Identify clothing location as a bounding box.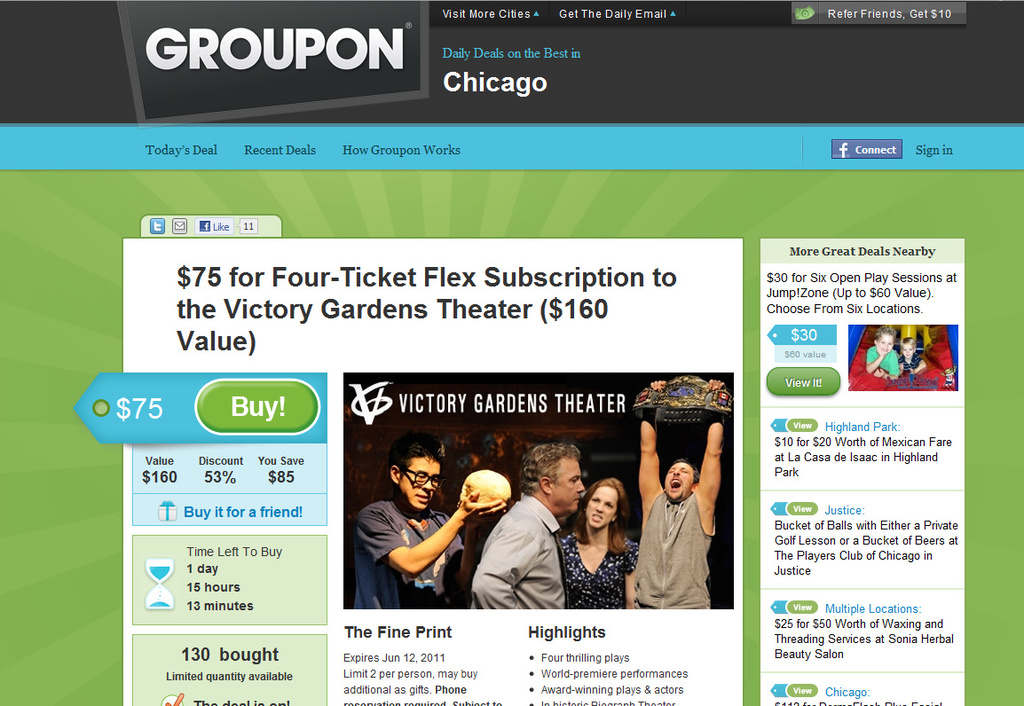
[x1=360, y1=501, x2=467, y2=613].
